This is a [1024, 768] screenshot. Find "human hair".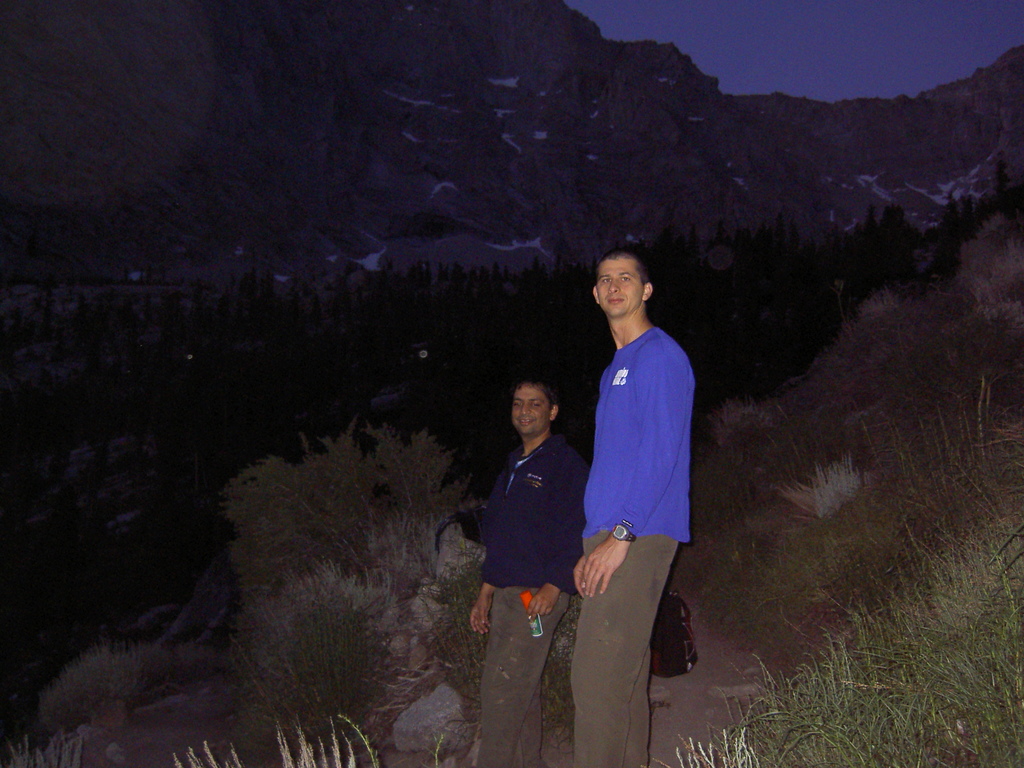
Bounding box: x1=591, y1=246, x2=648, y2=286.
